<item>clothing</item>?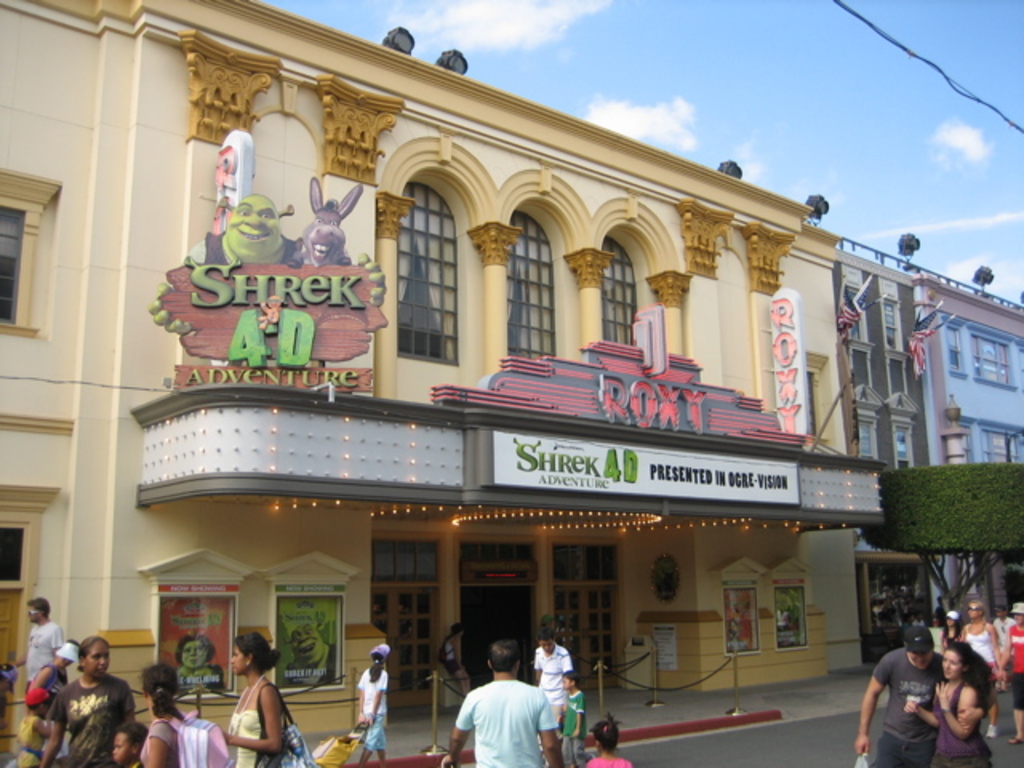
left=48, top=674, right=133, bottom=766
